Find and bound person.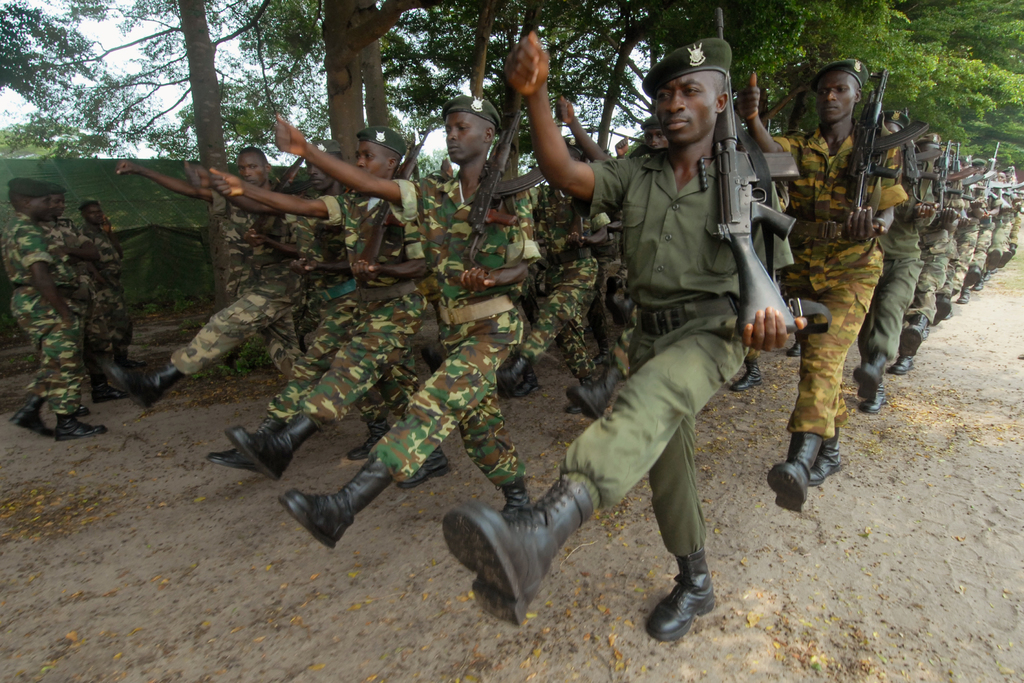
Bound: <region>980, 172, 1004, 285</region>.
